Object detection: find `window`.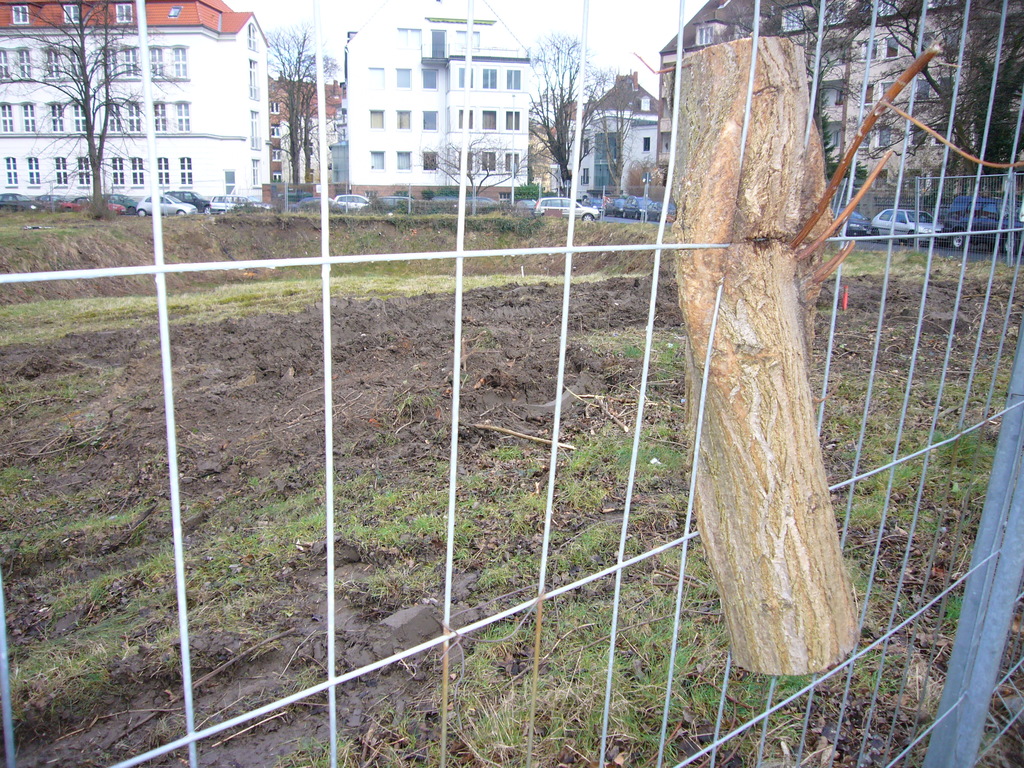
(x1=362, y1=102, x2=390, y2=137).
